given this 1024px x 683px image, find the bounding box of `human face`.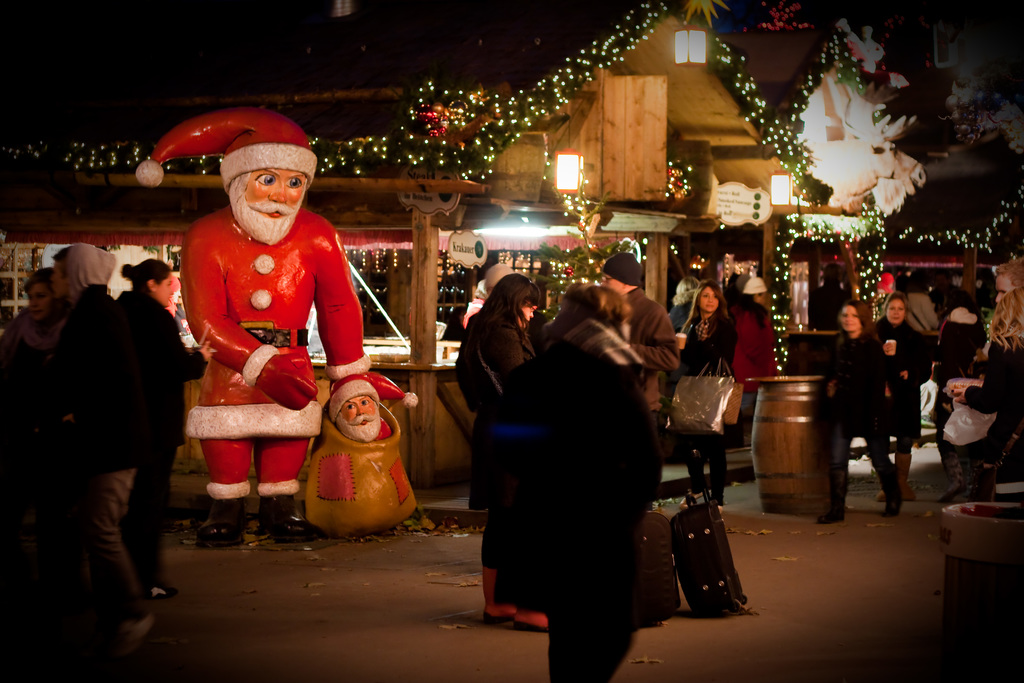
bbox=(53, 256, 65, 298).
